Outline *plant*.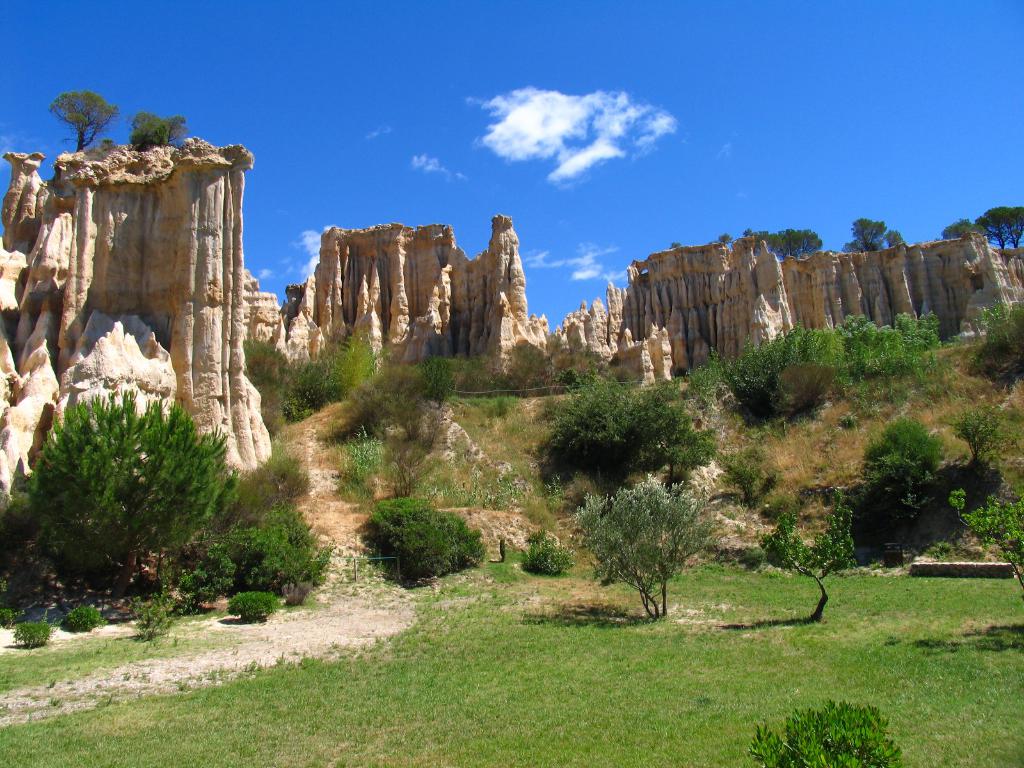
Outline: [x1=947, y1=474, x2=1023, y2=640].
